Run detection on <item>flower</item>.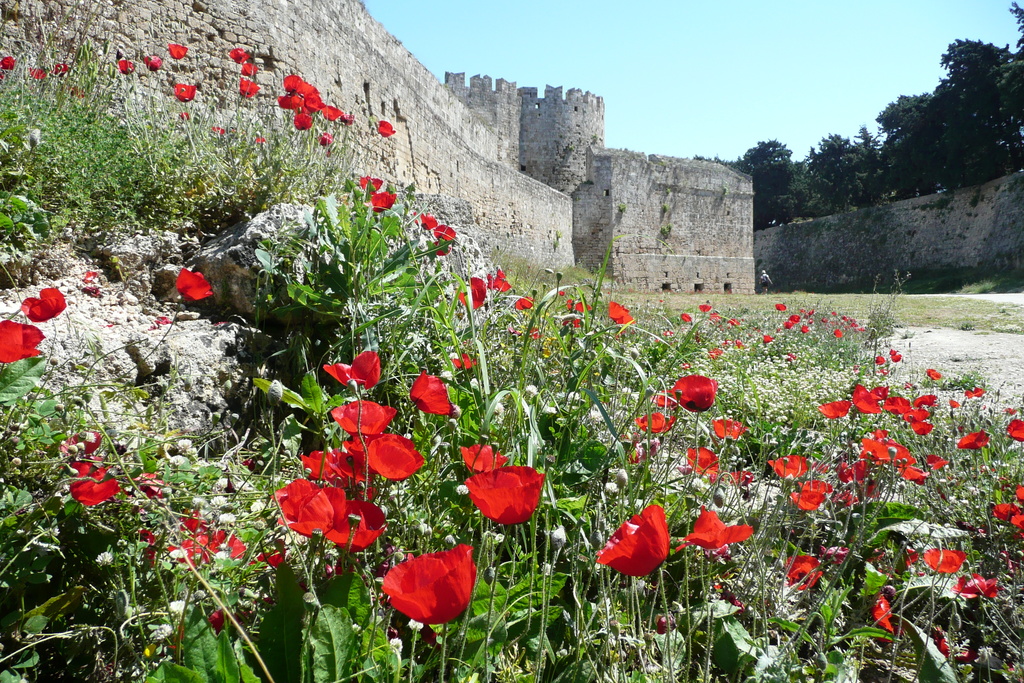
Result: 325, 349, 380, 393.
